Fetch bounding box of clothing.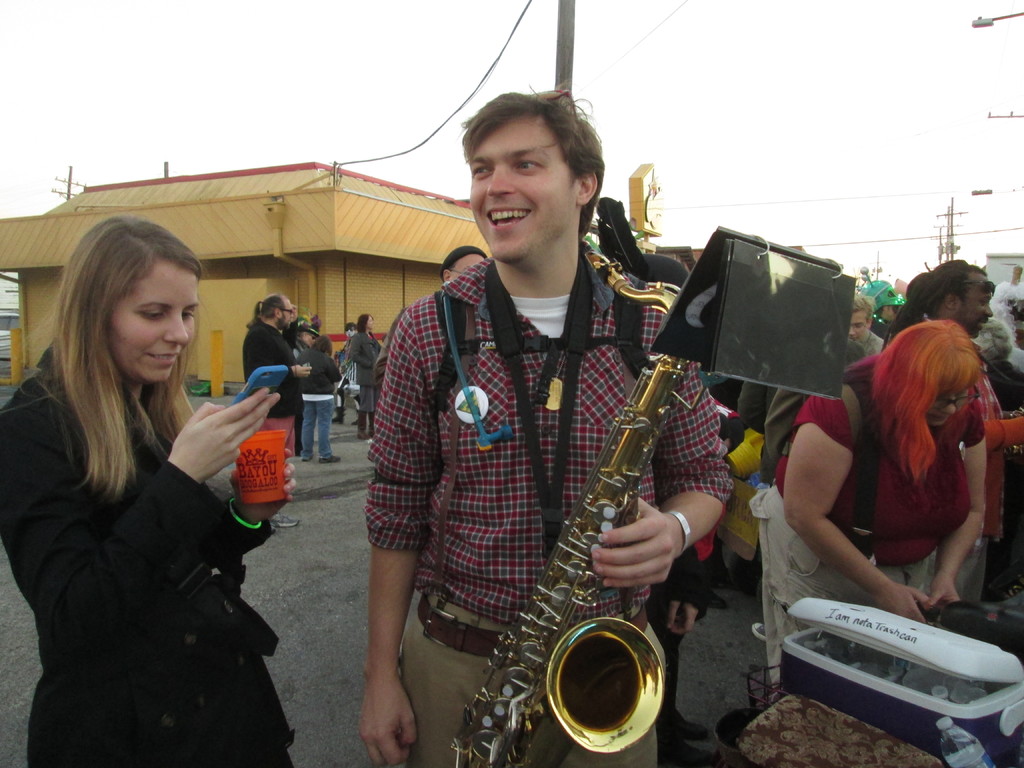
Bbox: pyautogui.locateOnScreen(301, 343, 342, 458).
